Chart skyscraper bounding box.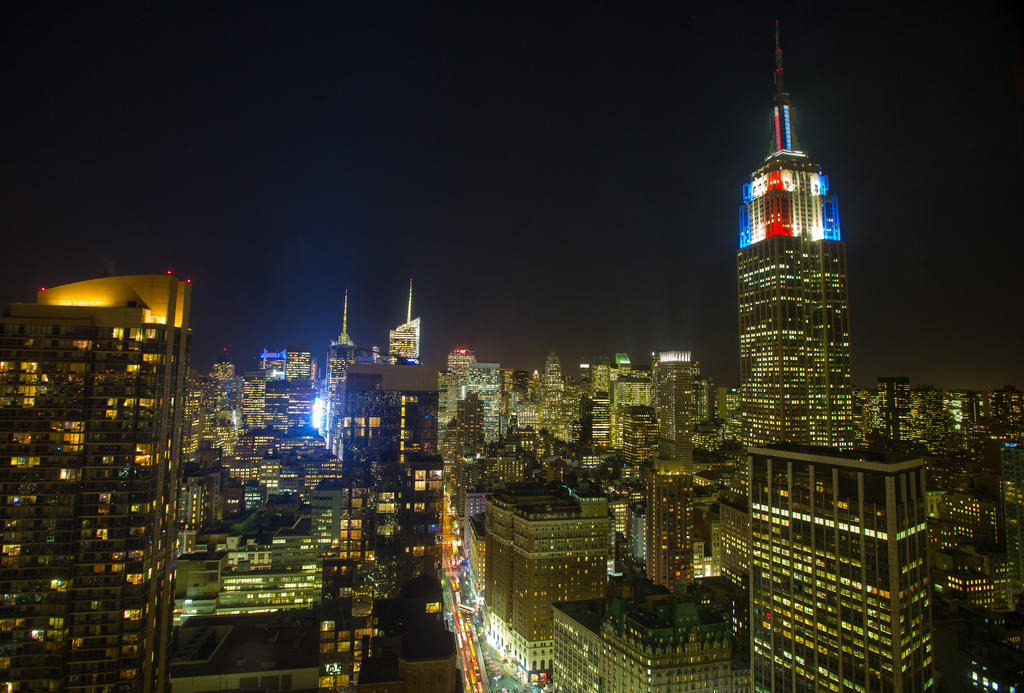
Charted: detection(376, 284, 432, 369).
